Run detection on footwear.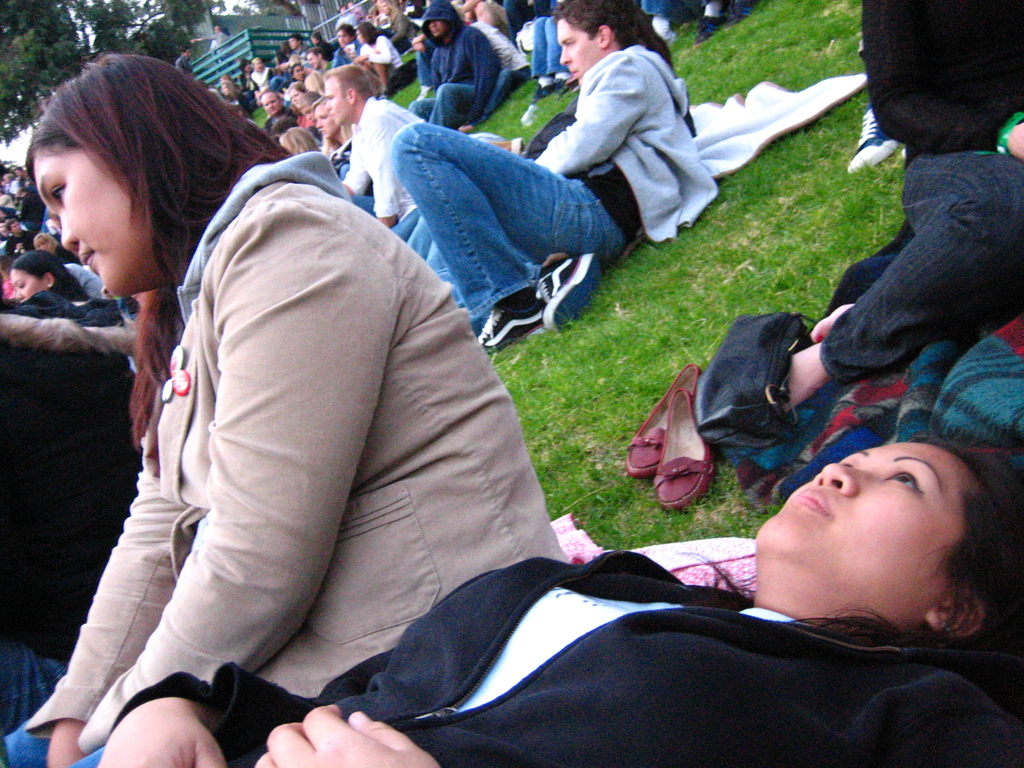
Result: {"left": 547, "top": 76, "right": 568, "bottom": 94}.
